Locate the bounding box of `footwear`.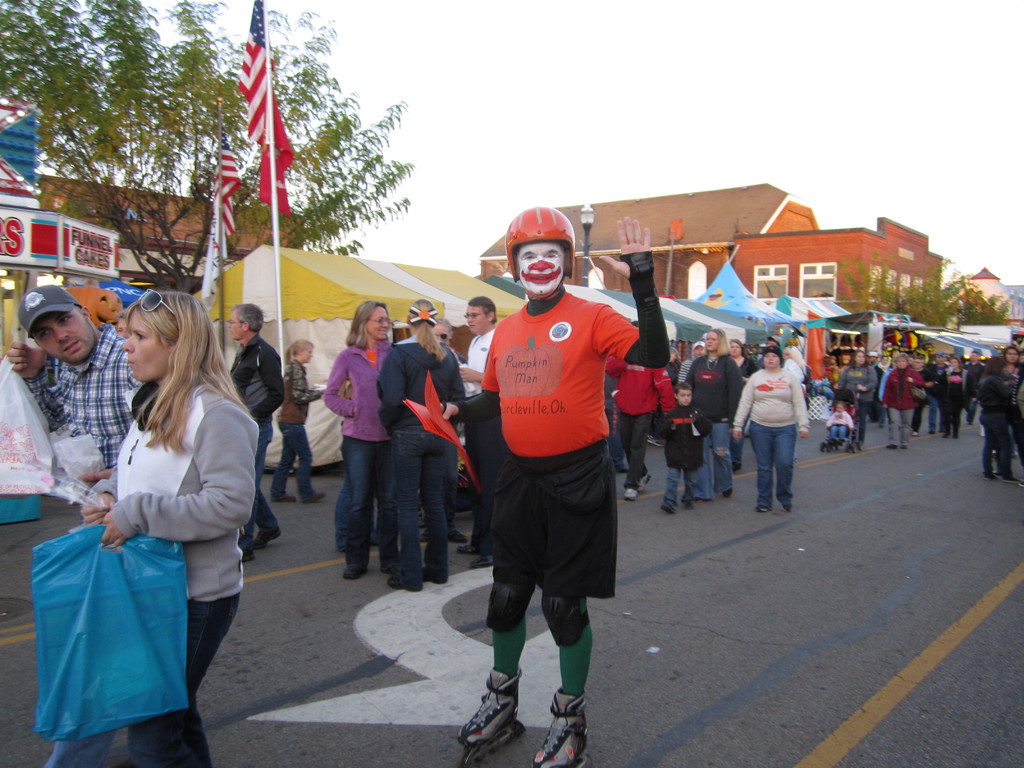
Bounding box: [left=910, top=429, right=920, bottom=437].
